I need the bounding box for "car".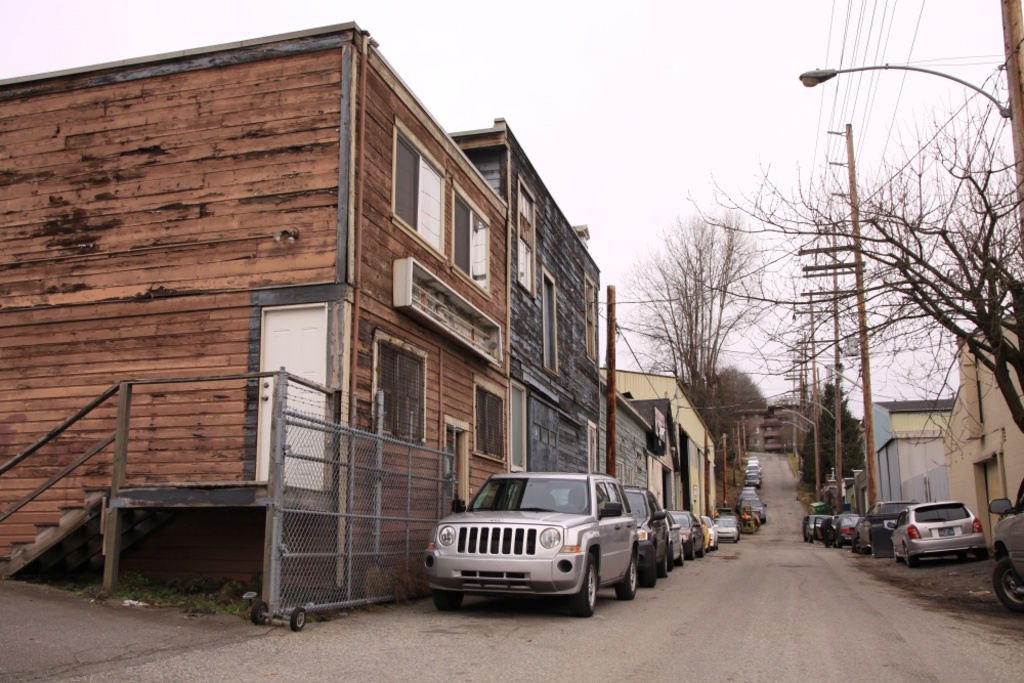
Here it is: box=[802, 513, 837, 542].
